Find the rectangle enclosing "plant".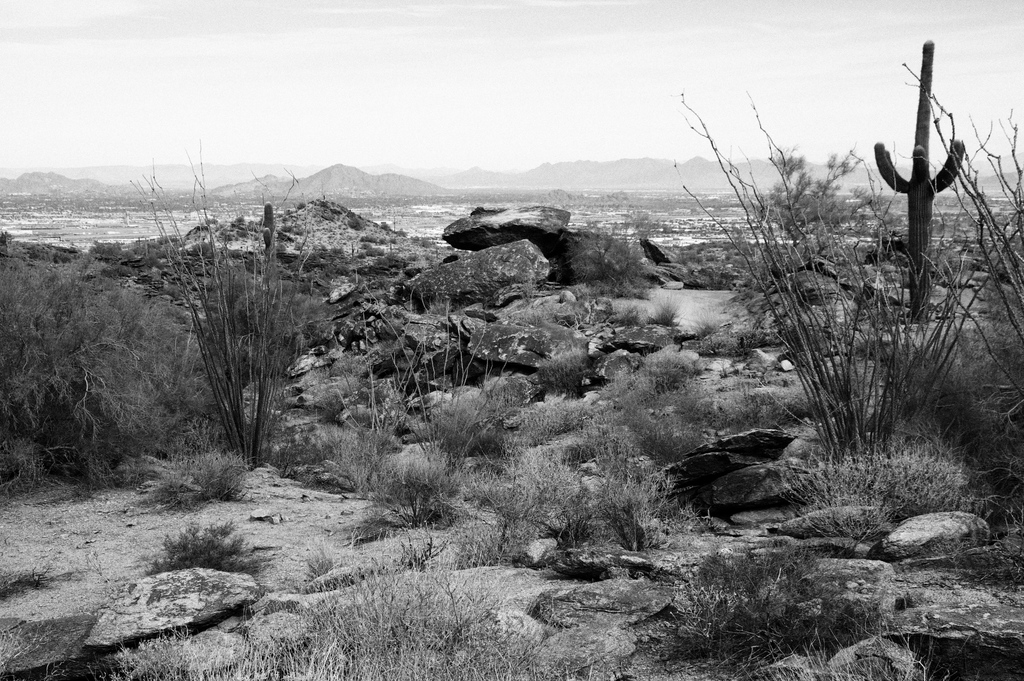
box=[581, 431, 681, 557].
